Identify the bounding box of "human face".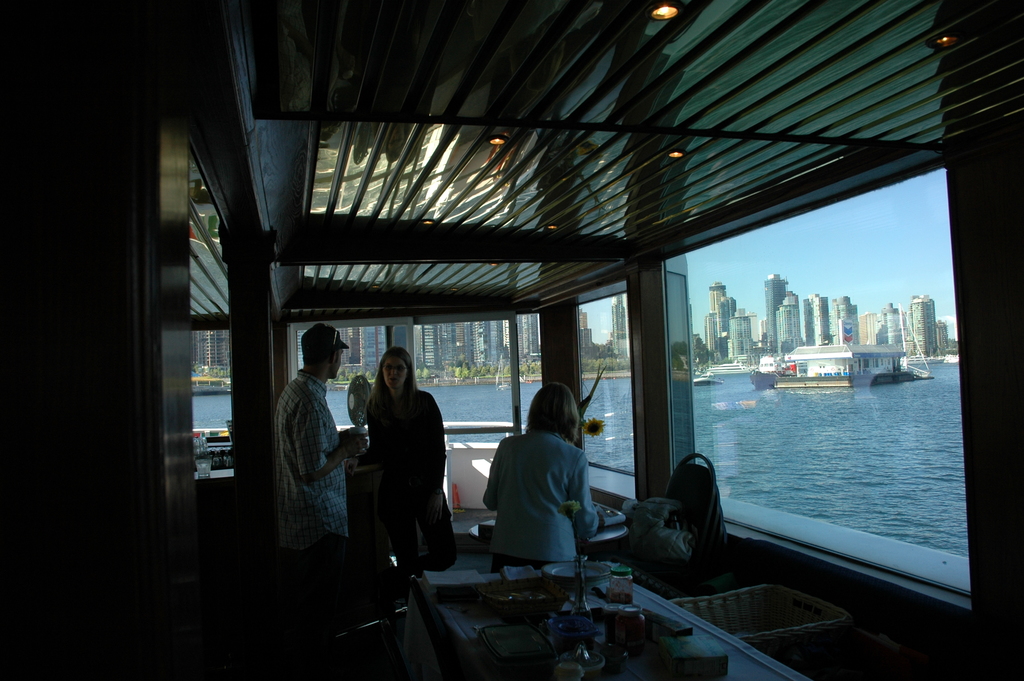
box(389, 357, 406, 389).
